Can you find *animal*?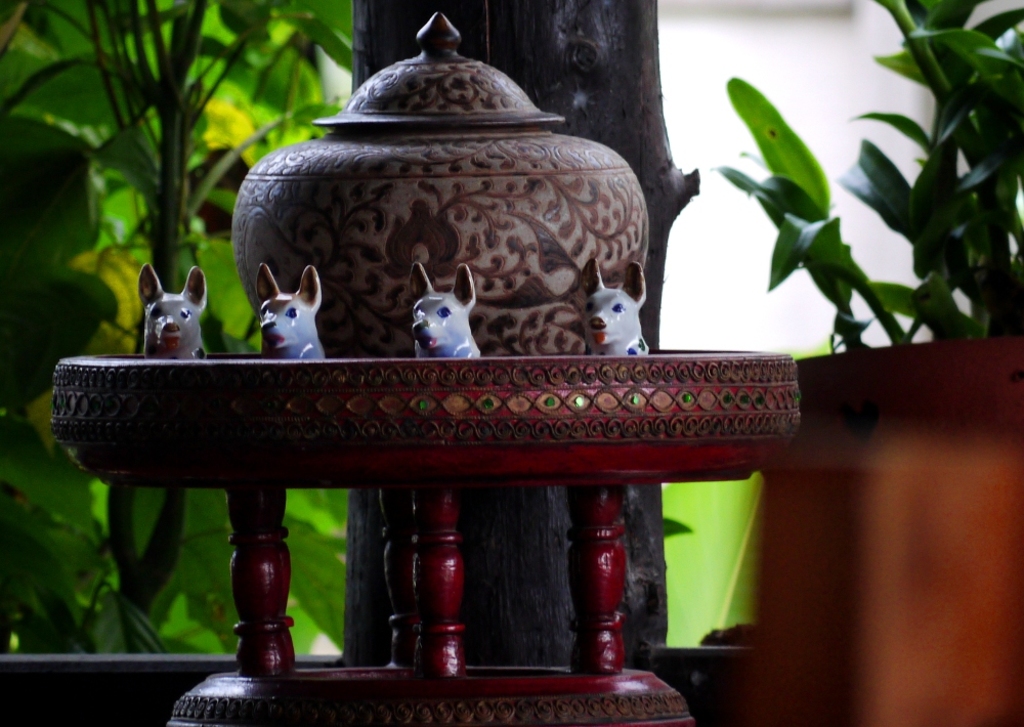
Yes, bounding box: [left=580, top=258, right=652, bottom=356].
